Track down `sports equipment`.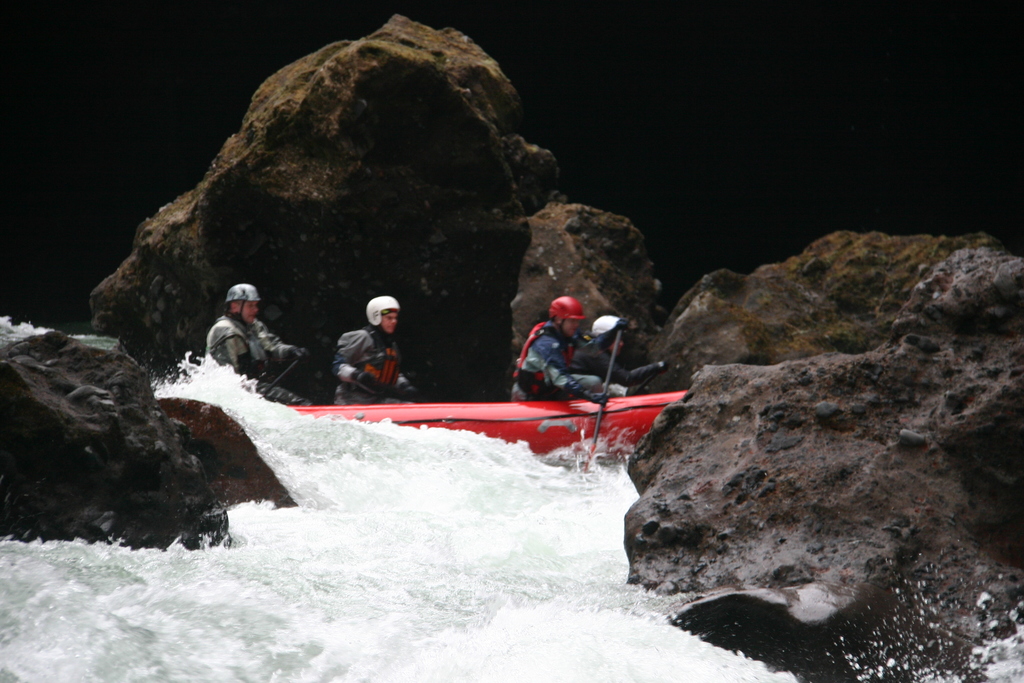
Tracked to BBox(259, 357, 300, 397).
